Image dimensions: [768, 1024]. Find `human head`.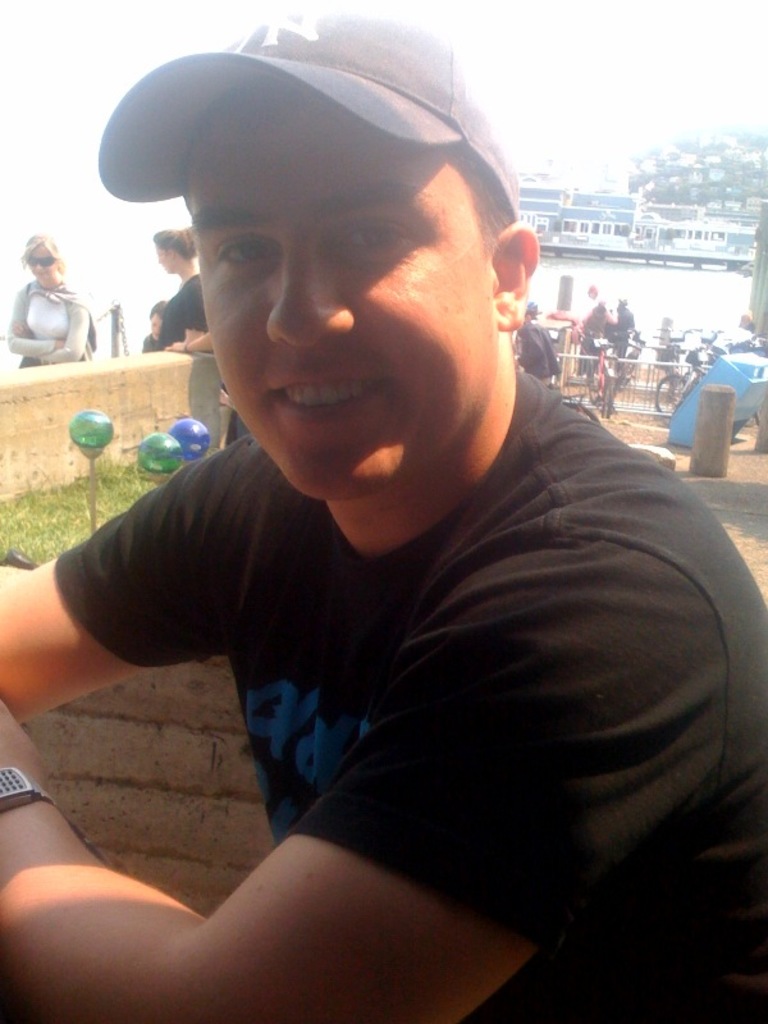
99 5 518 461.
